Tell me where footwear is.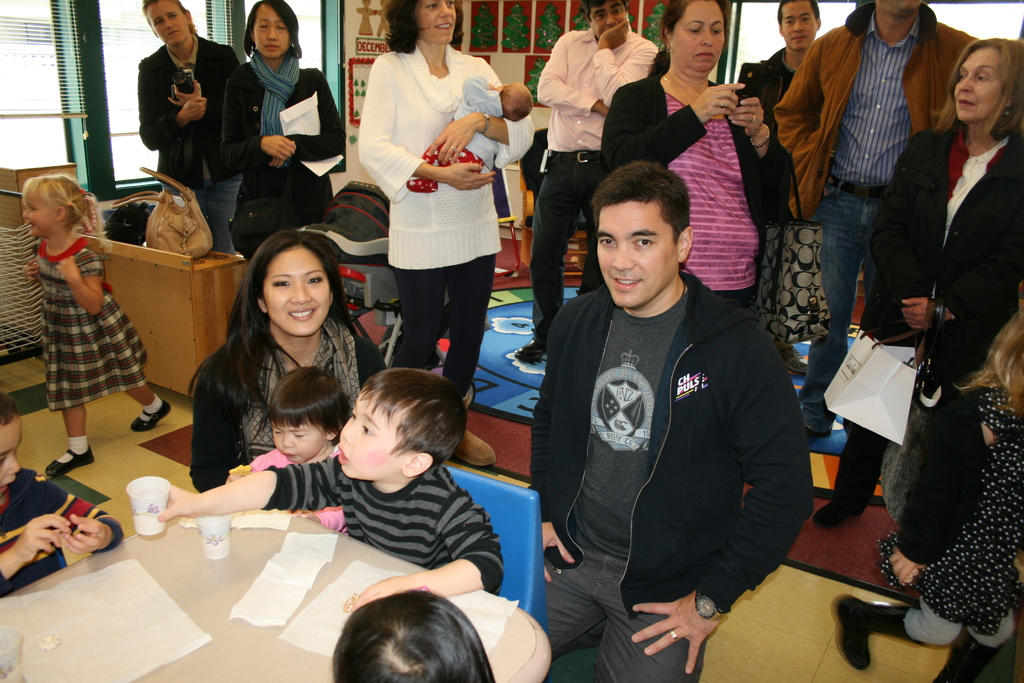
footwear is at region(45, 445, 97, 479).
